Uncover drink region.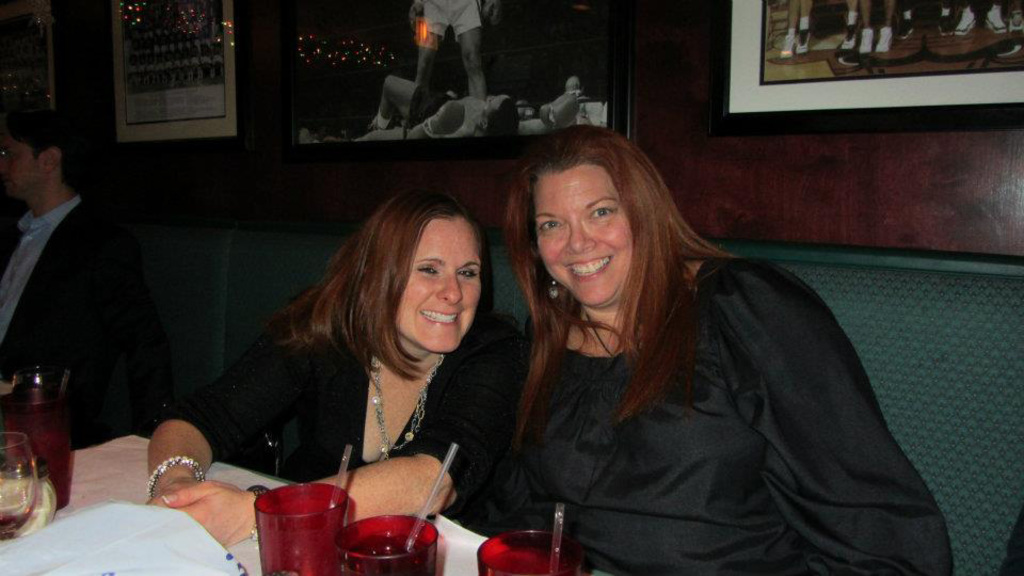
Uncovered: (0,513,30,542).
